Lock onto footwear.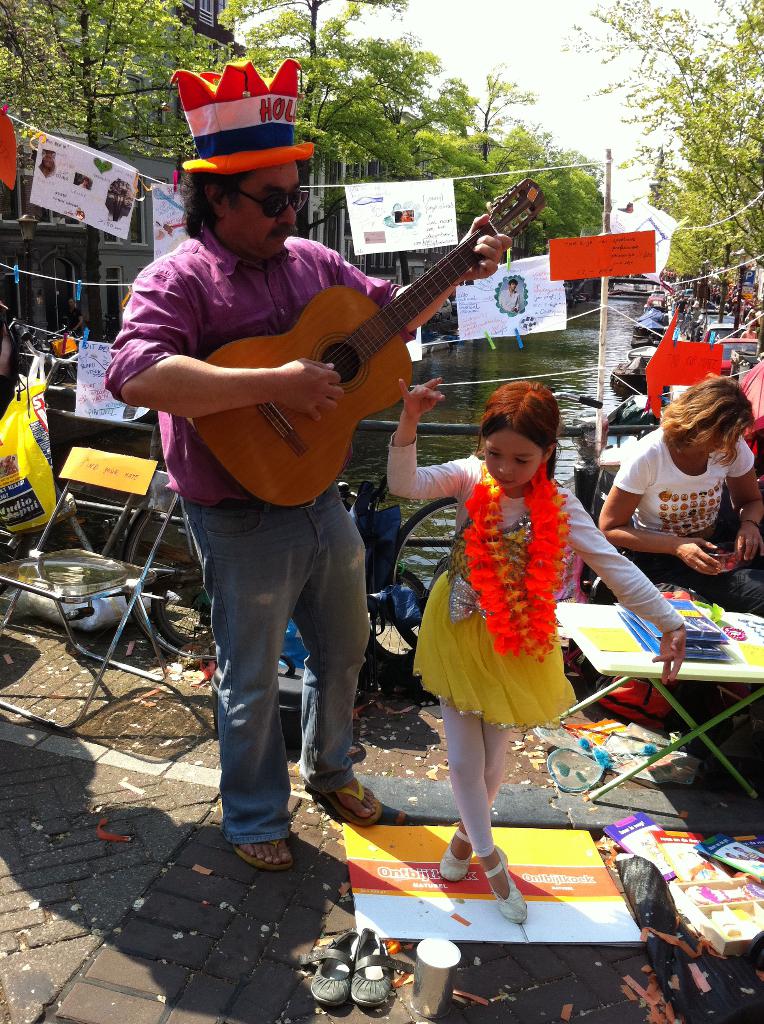
Locked: (484,846,523,923).
